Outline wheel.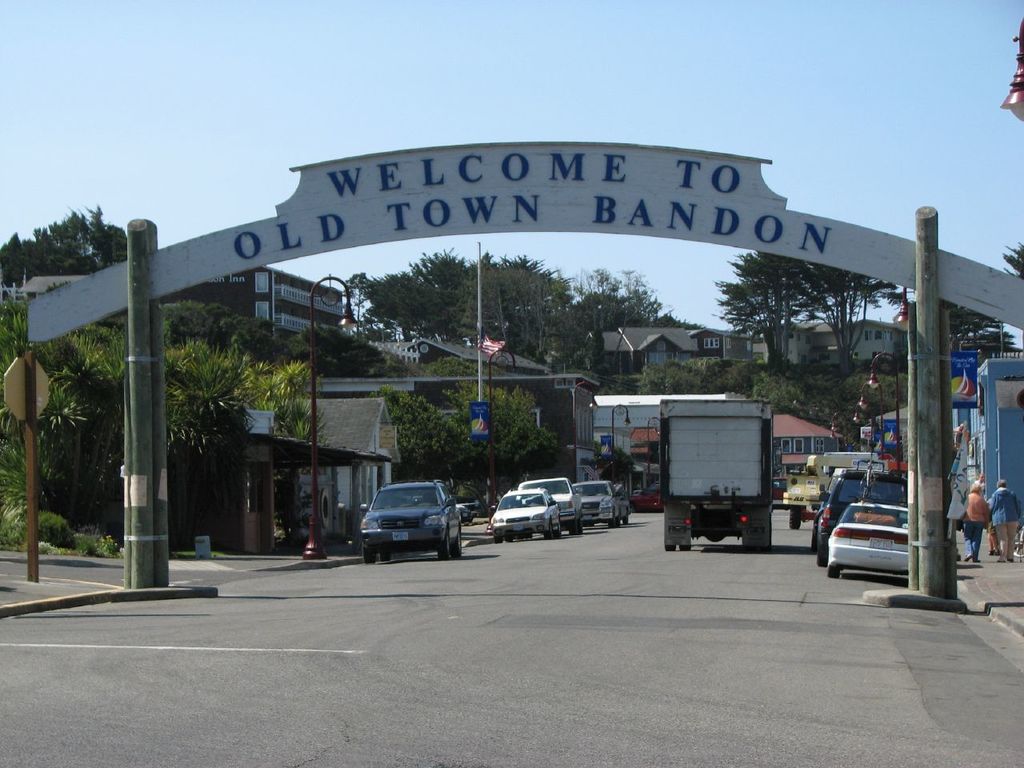
Outline: BBox(575, 517, 582, 533).
